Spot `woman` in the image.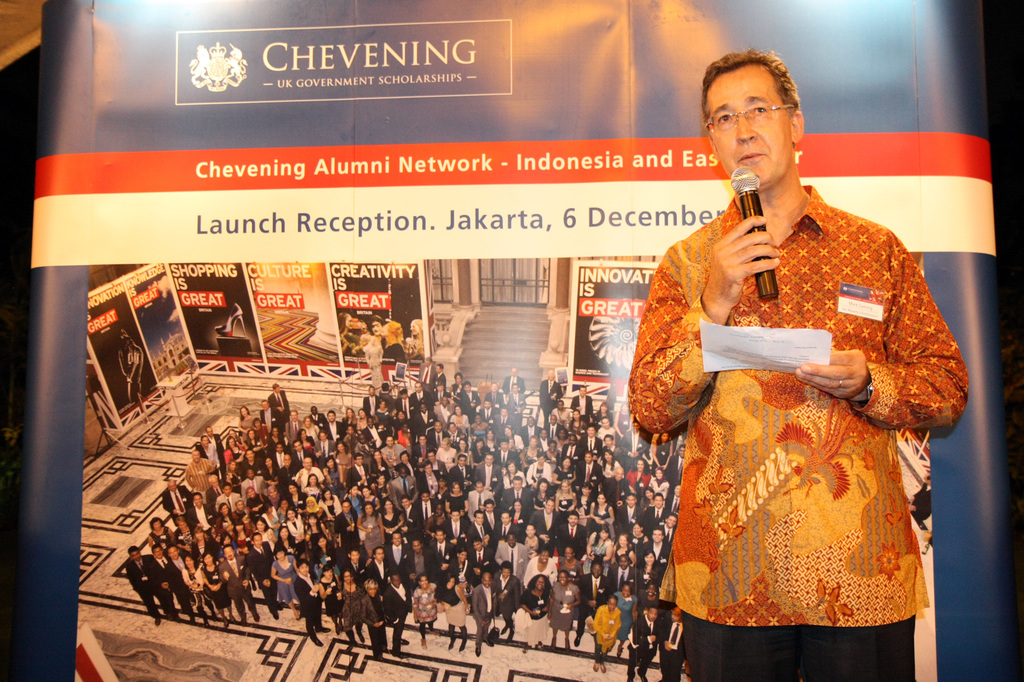
`woman` found at Rect(305, 493, 328, 518).
